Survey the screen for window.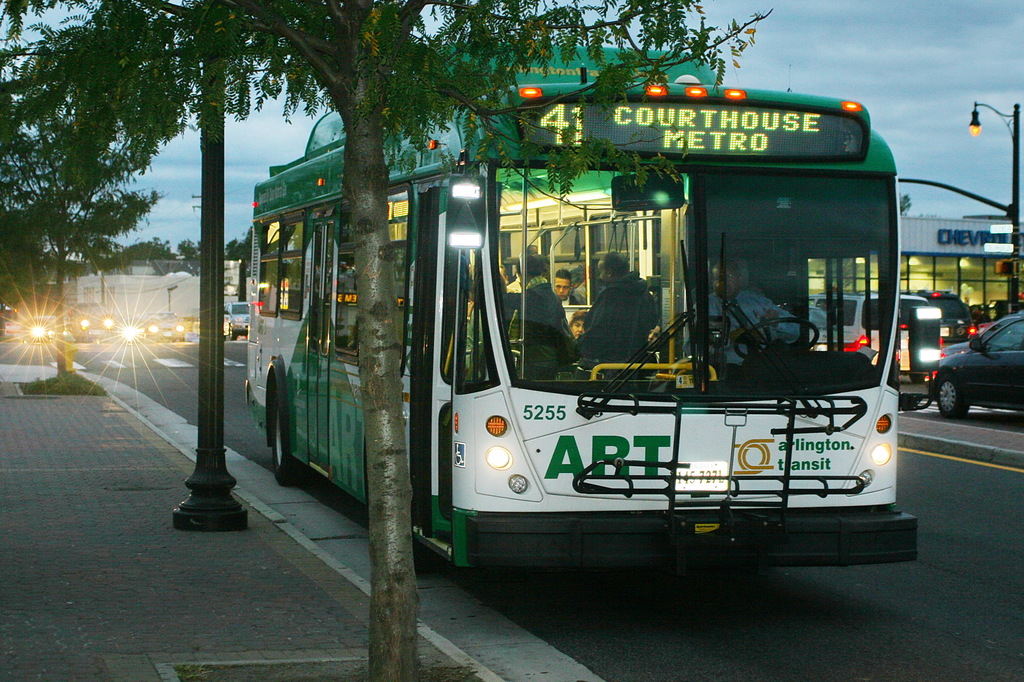
Survey found: <bbox>986, 321, 1023, 353</bbox>.
